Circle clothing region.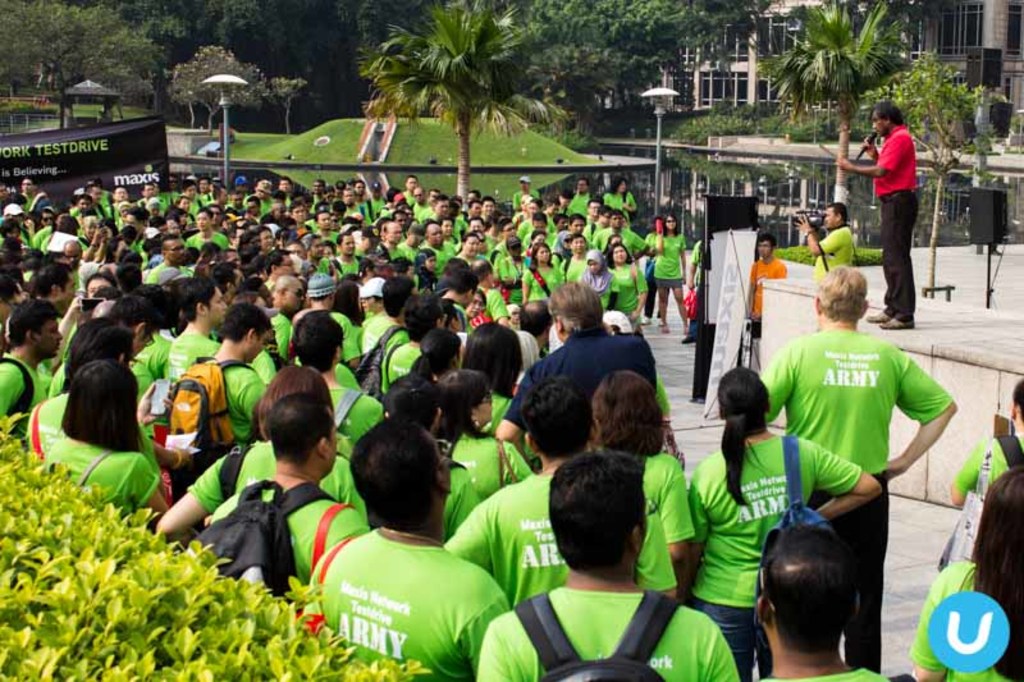
Region: (x1=527, y1=267, x2=562, y2=320).
